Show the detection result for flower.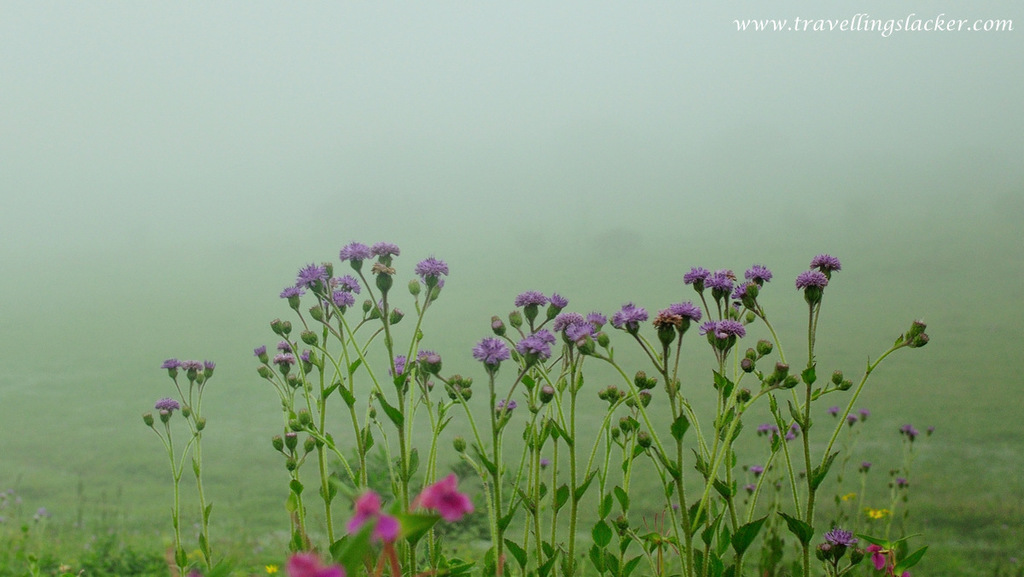
(x1=493, y1=398, x2=520, y2=426).
